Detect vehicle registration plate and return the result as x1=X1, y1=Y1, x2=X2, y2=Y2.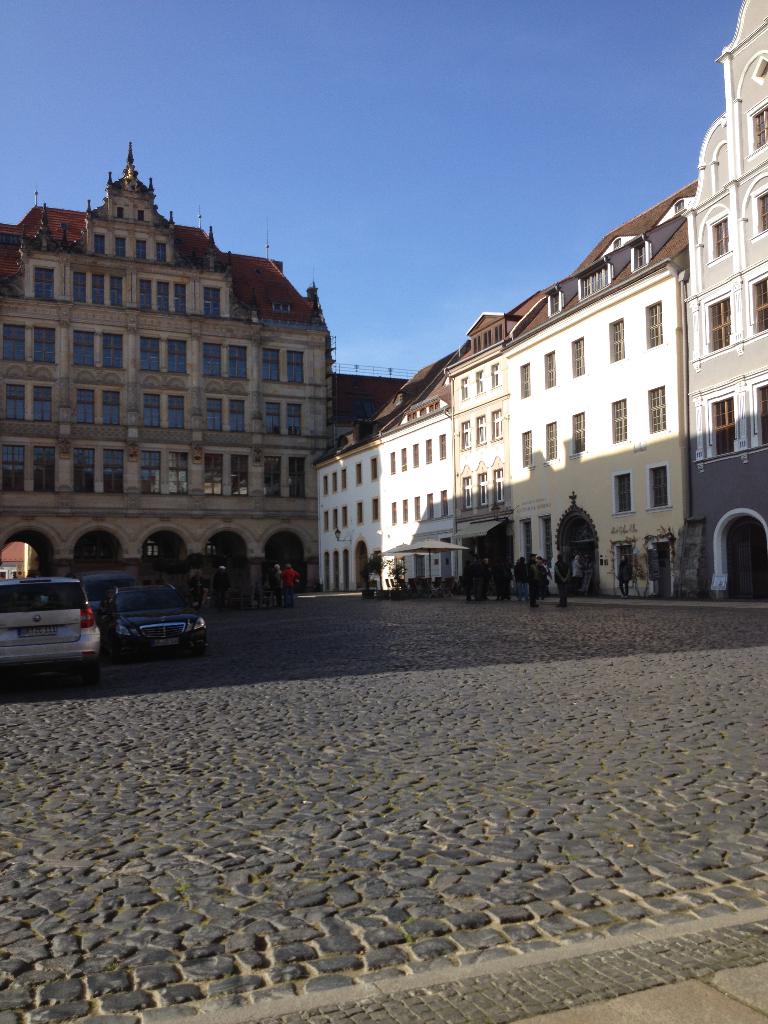
x1=15, y1=628, x2=58, y2=639.
